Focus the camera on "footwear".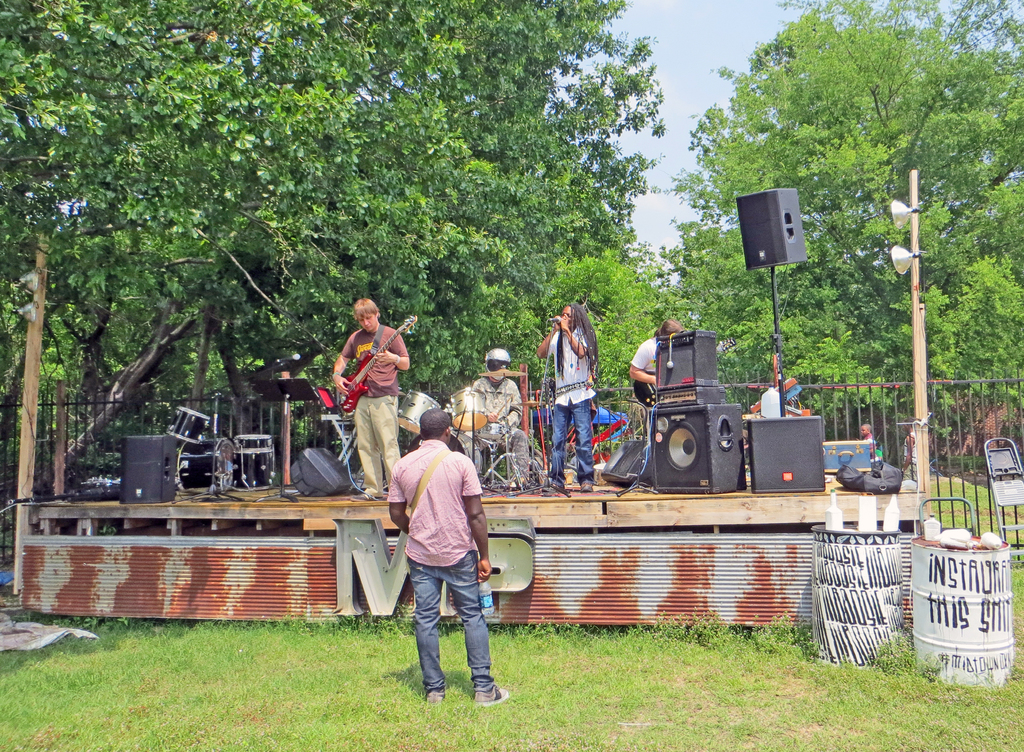
Focus region: box=[421, 685, 452, 711].
